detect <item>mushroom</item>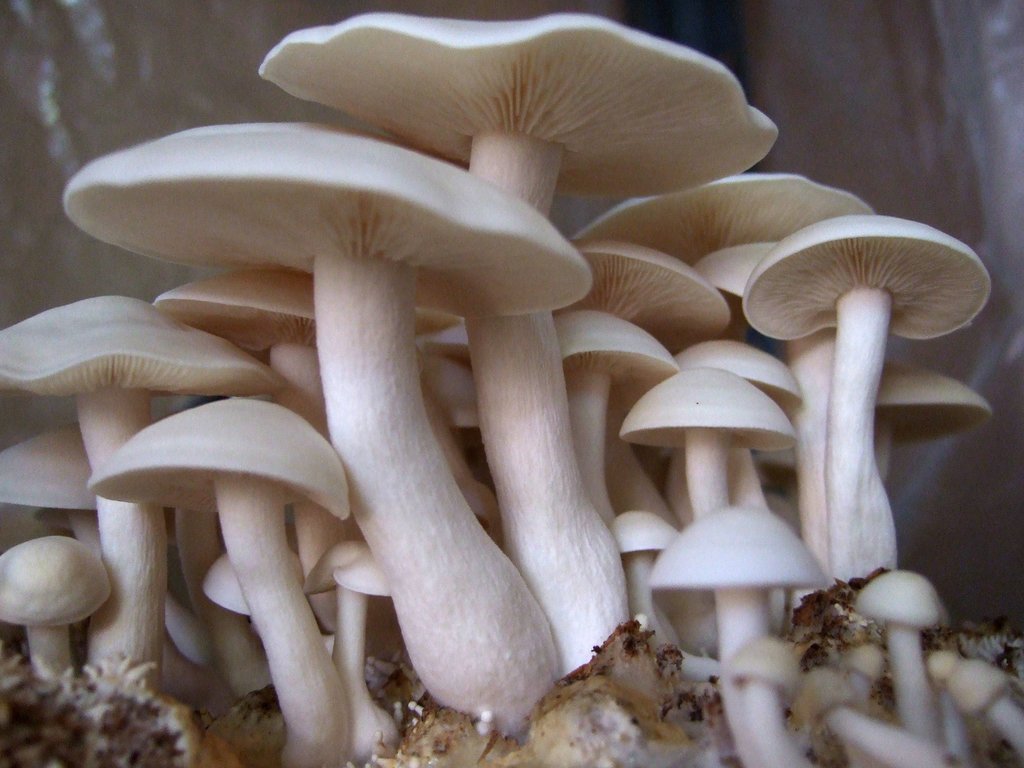
l=929, t=649, r=1023, b=751
